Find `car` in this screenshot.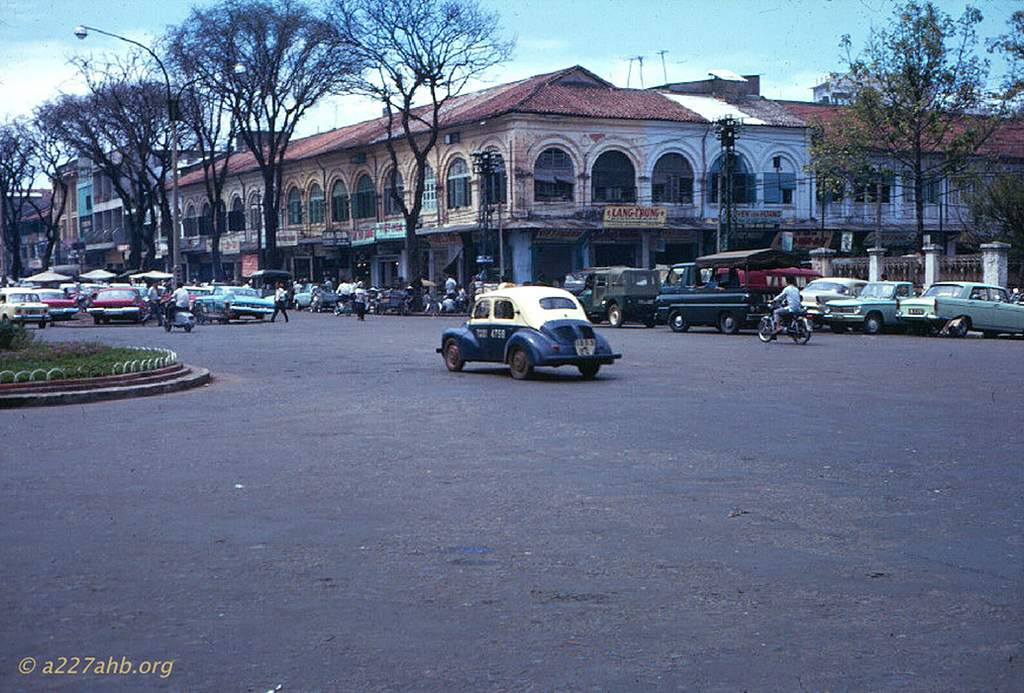
The bounding box for `car` is x1=823 y1=280 x2=948 y2=334.
